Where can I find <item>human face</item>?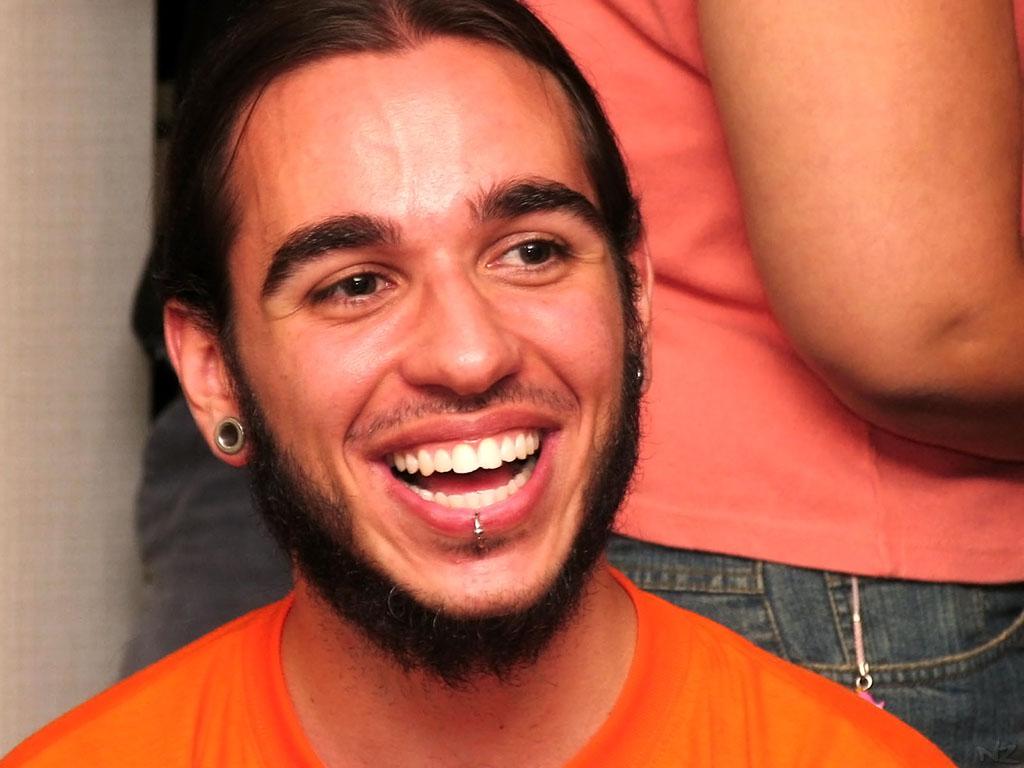
You can find it at x1=234, y1=36, x2=622, y2=615.
